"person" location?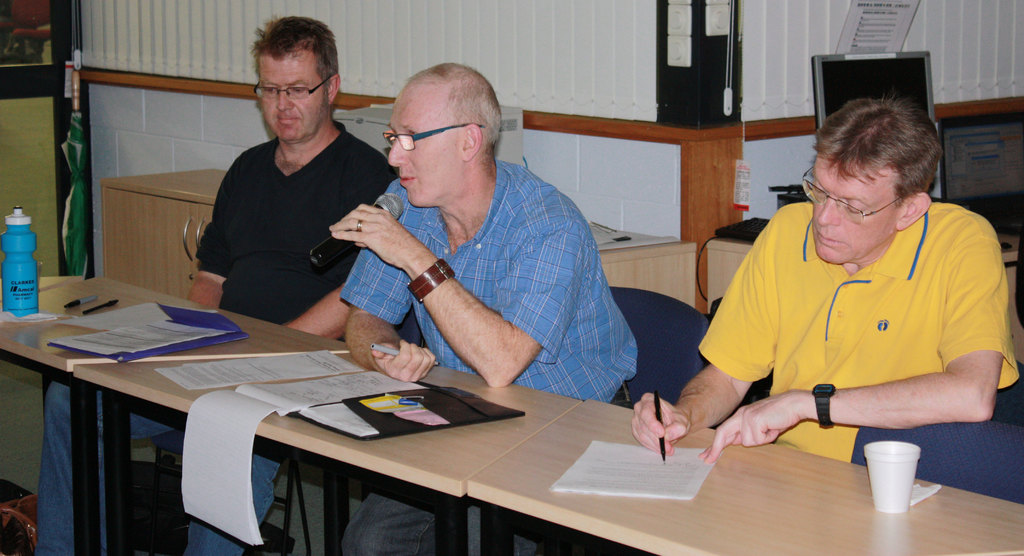
bbox(332, 56, 639, 555)
